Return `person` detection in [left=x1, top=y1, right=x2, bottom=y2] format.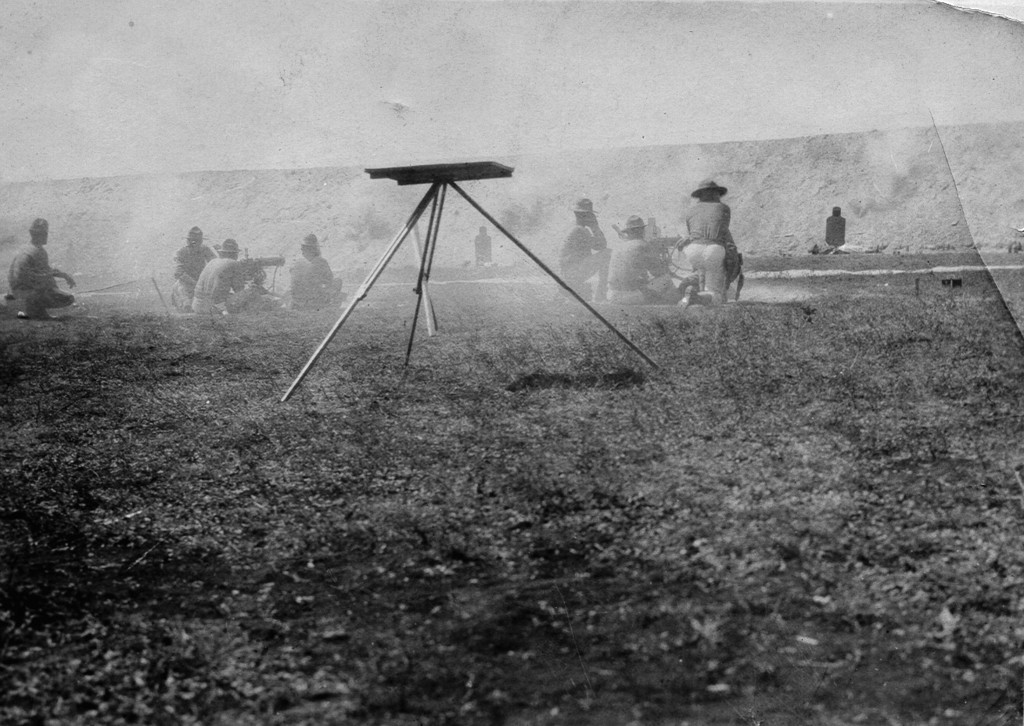
[left=605, top=216, right=678, bottom=304].
